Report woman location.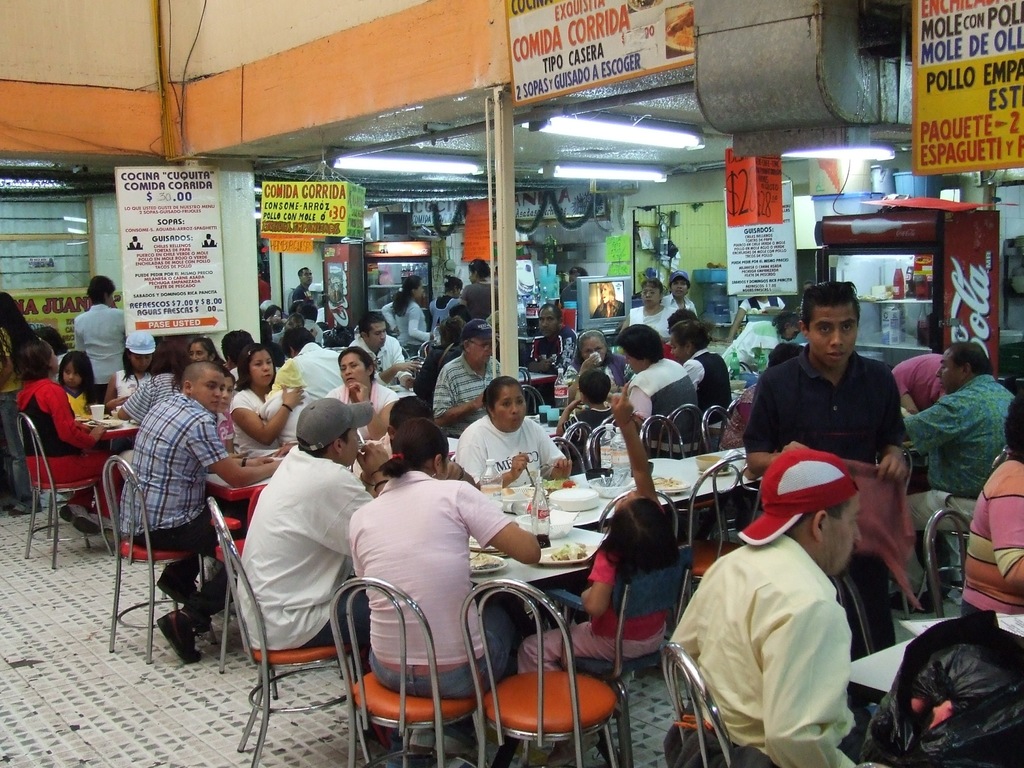
Report: <bbox>567, 326, 630, 396</bbox>.
